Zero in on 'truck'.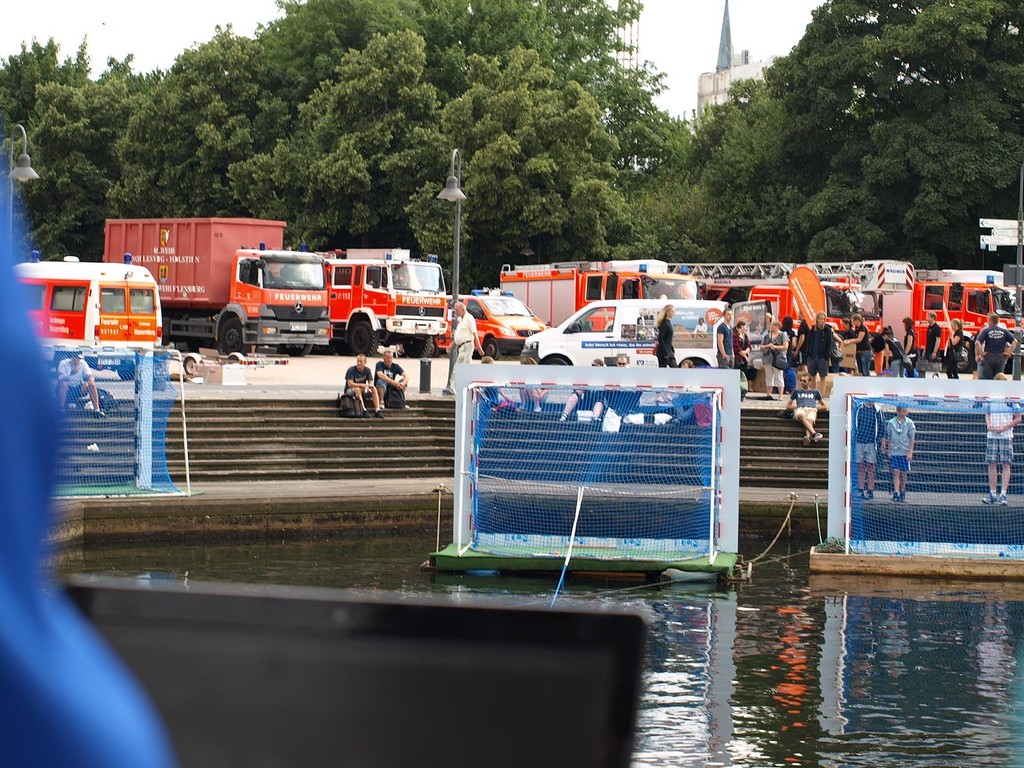
Zeroed in: x1=733, y1=266, x2=906, y2=377.
